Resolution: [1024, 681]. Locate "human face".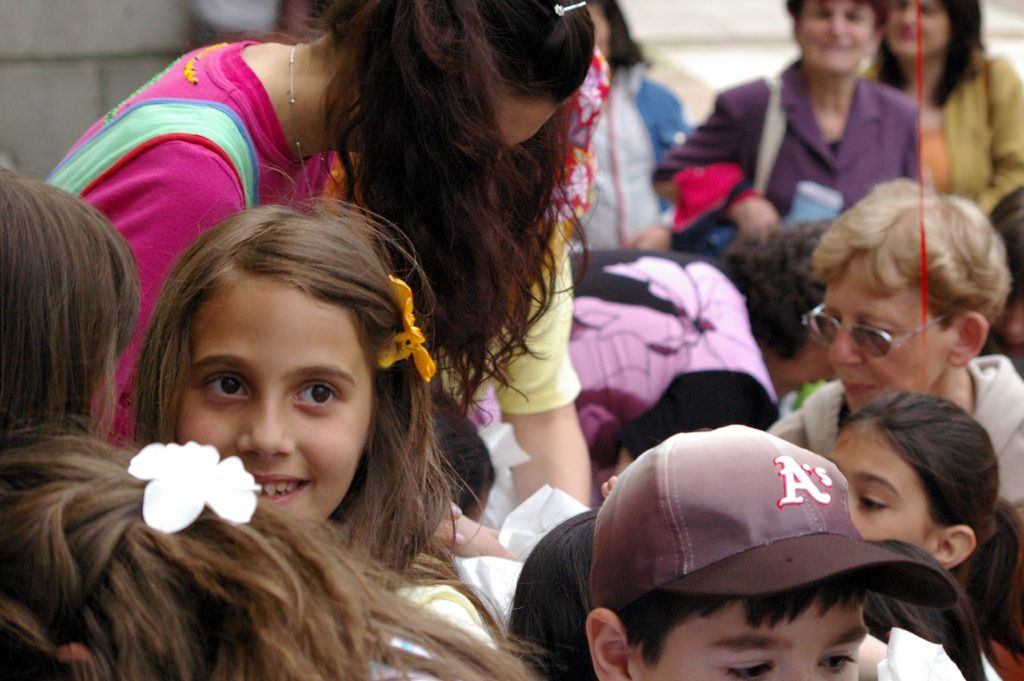
[left=623, top=594, right=865, bottom=680].
